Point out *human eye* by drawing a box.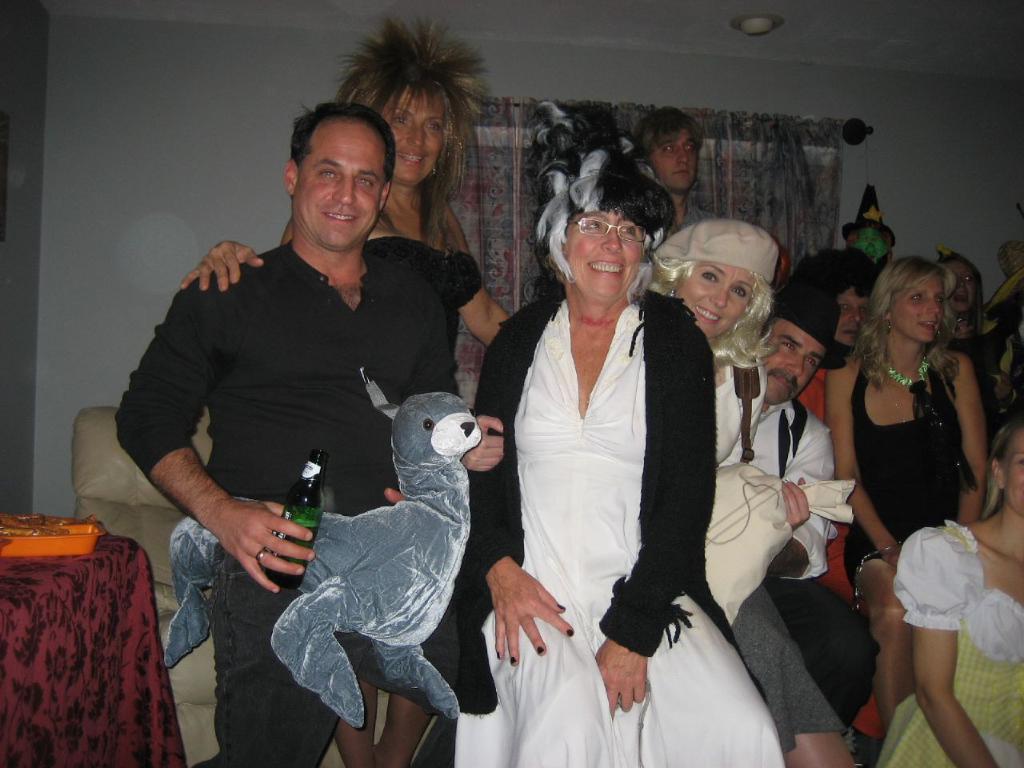
{"left": 425, "top": 122, "right": 445, "bottom": 136}.
